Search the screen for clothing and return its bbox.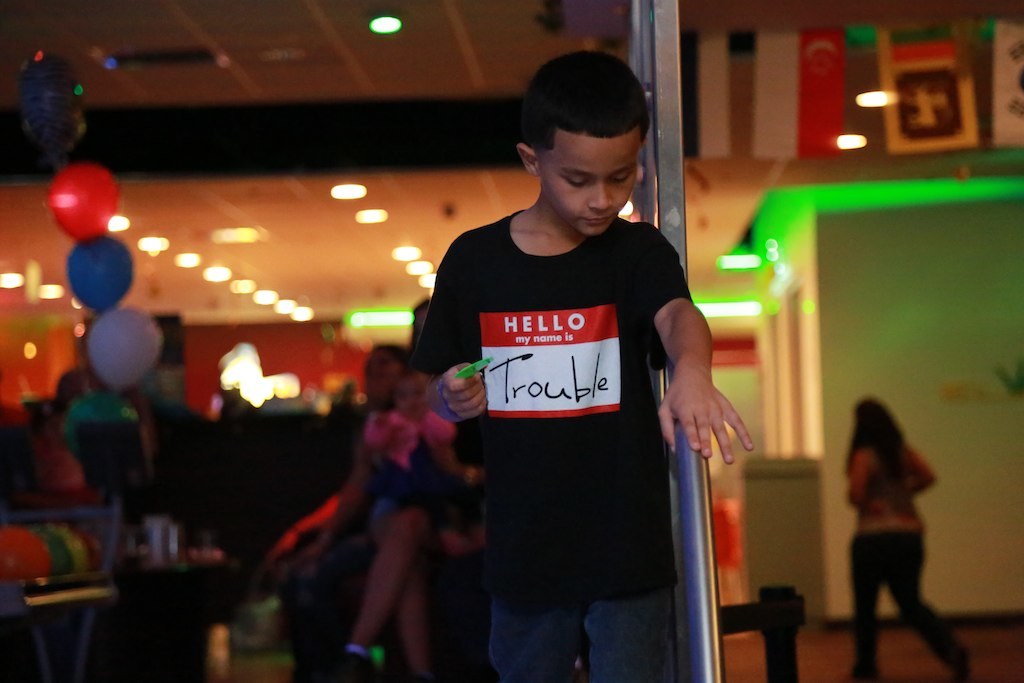
Found: locate(406, 191, 692, 682).
